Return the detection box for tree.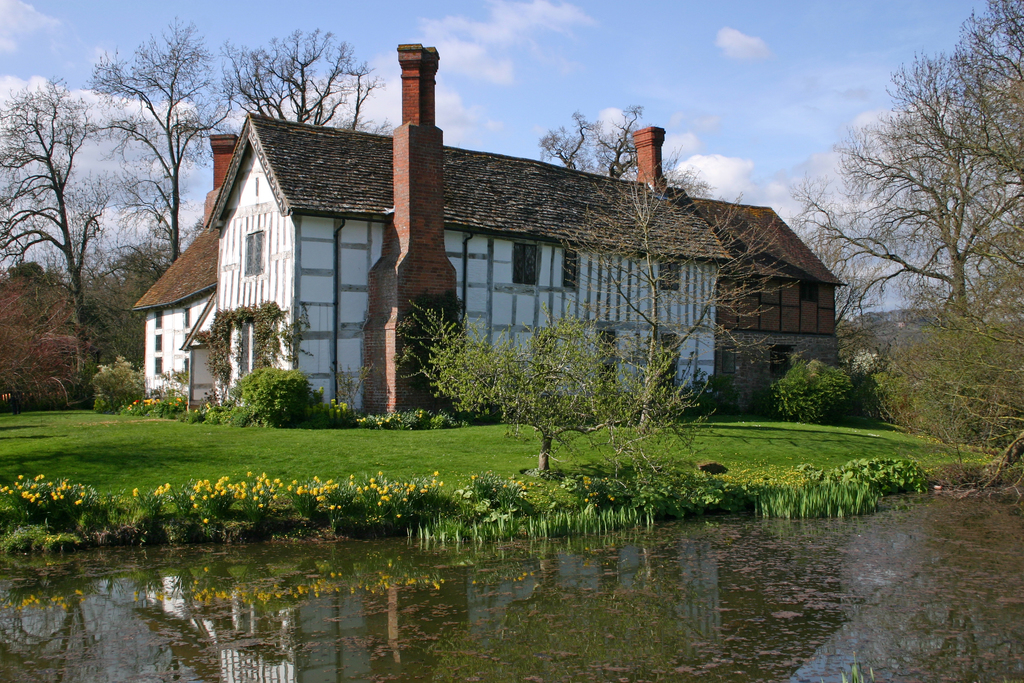
BBox(785, 0, 1023, 457).
